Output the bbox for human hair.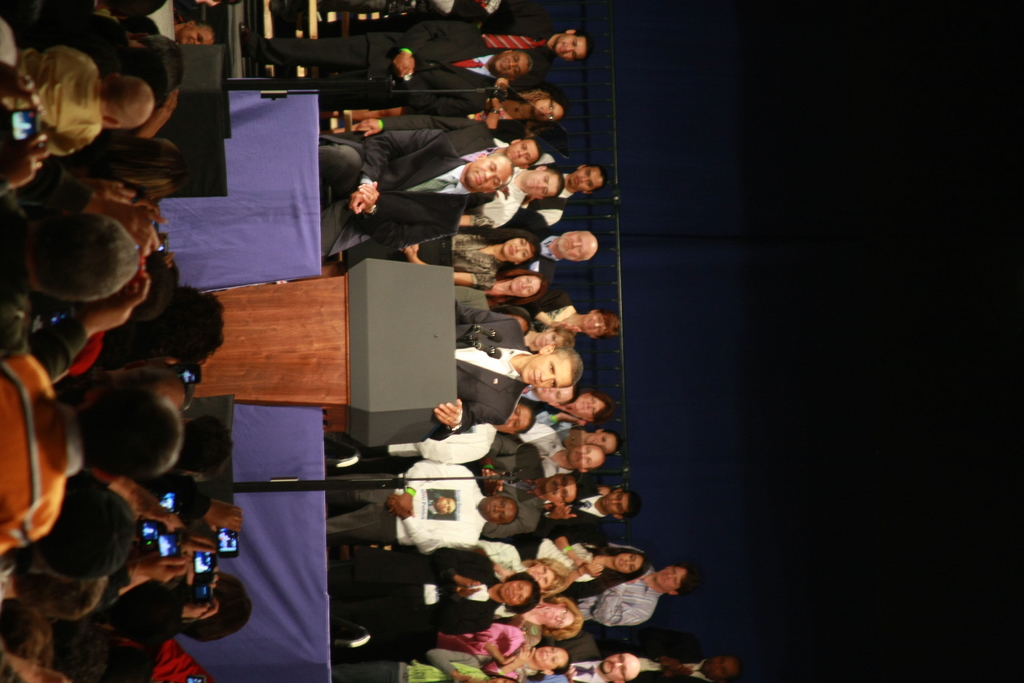
(left=551, top=650, right=571, bottom=675).
